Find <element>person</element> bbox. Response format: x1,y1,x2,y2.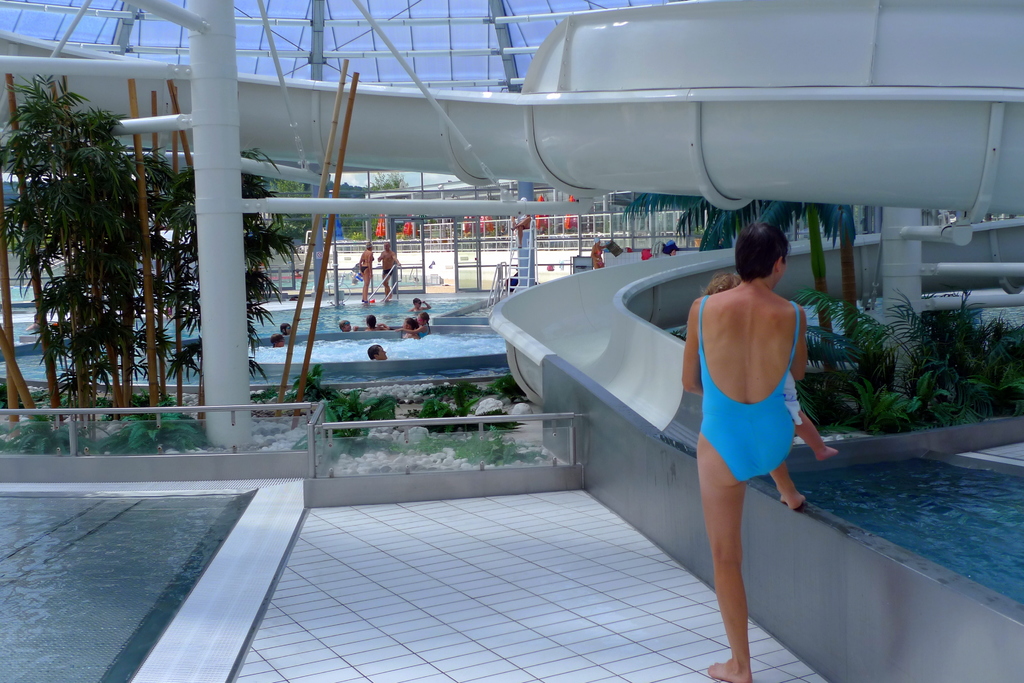
358,311,390,332.
